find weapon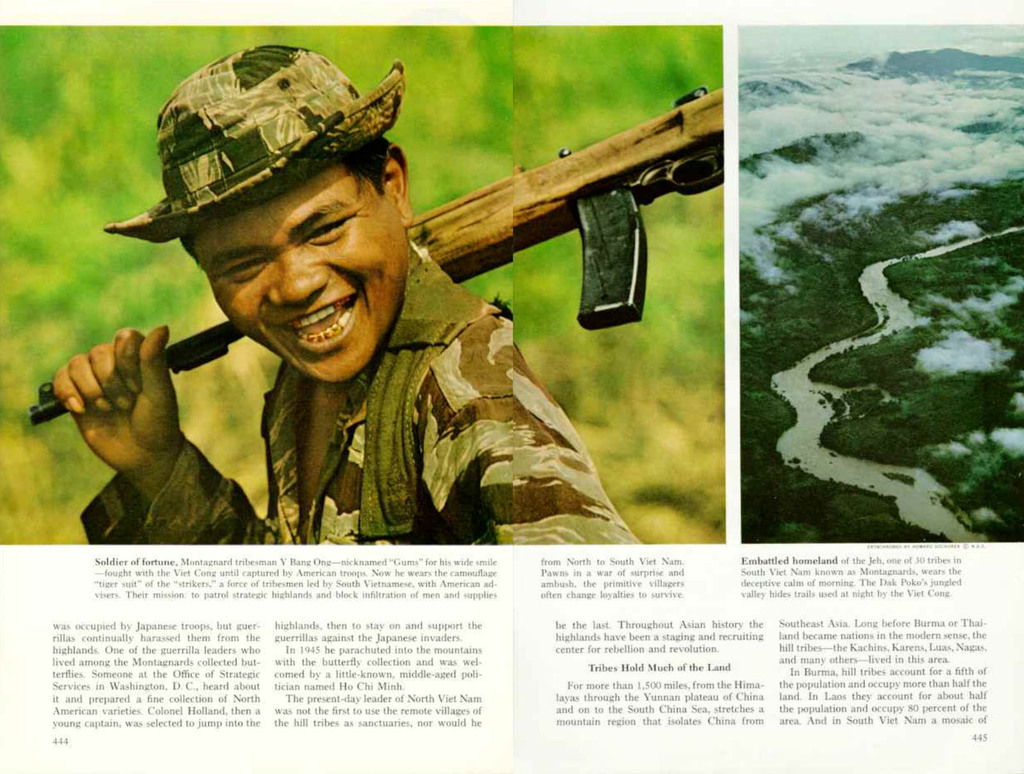
(26,86,723,427)
